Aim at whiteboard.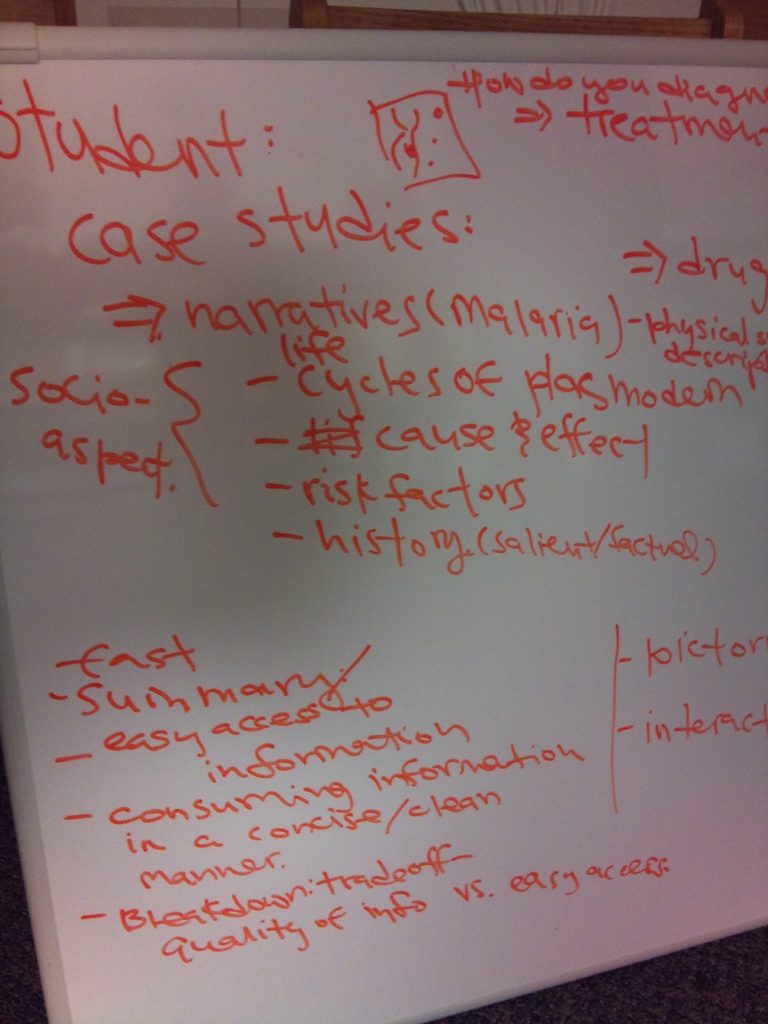
Aimed at <bbox>0, 26, 767, 1023</bbox>.
